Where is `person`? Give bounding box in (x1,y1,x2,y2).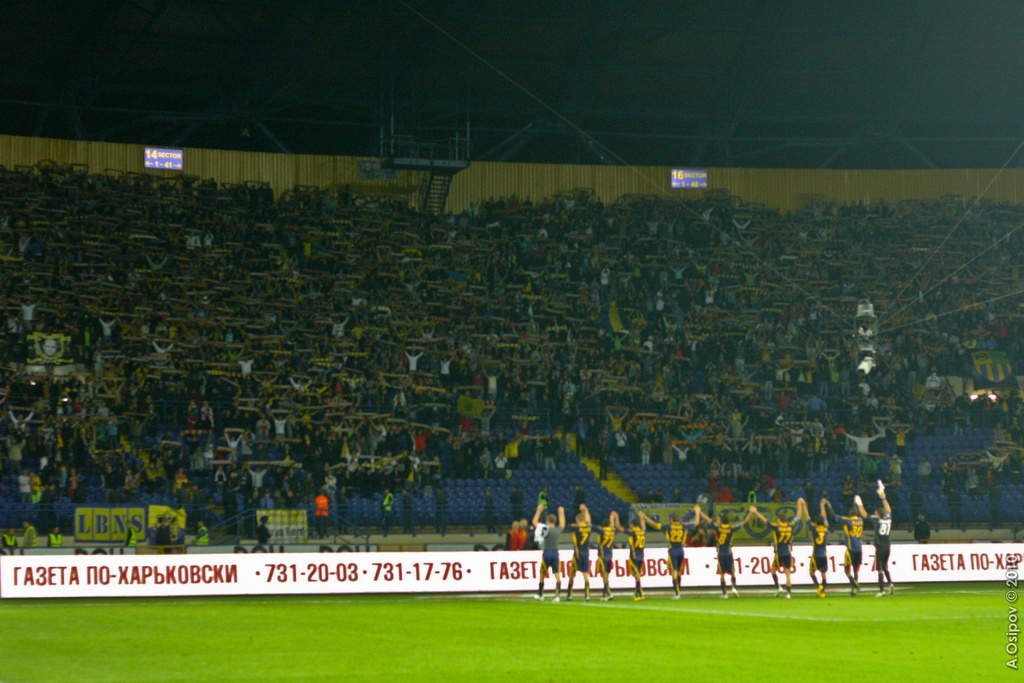
(641,507,699,597).
